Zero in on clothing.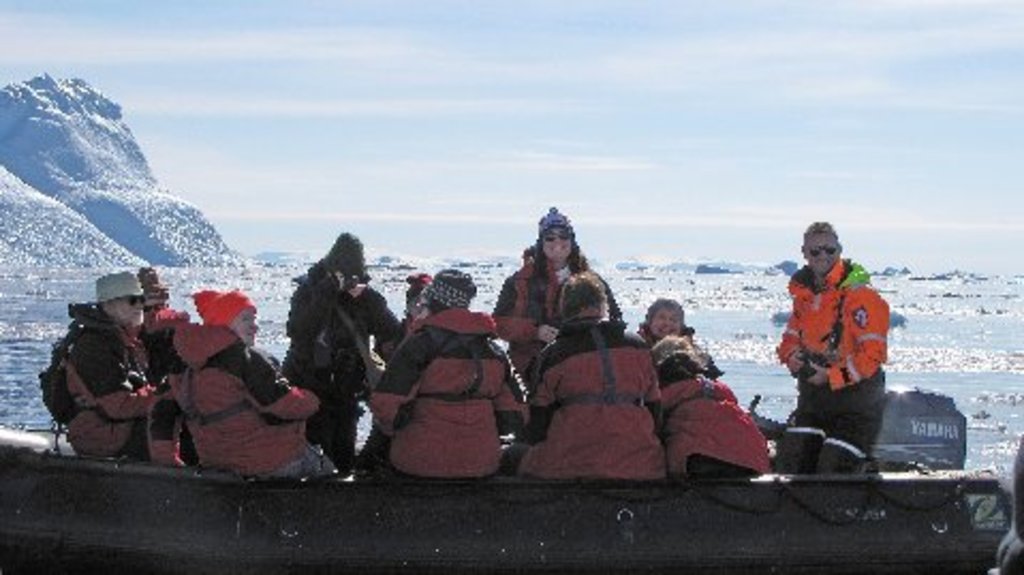
Zeroed in: bbox=(158, 329, 323, 464).
